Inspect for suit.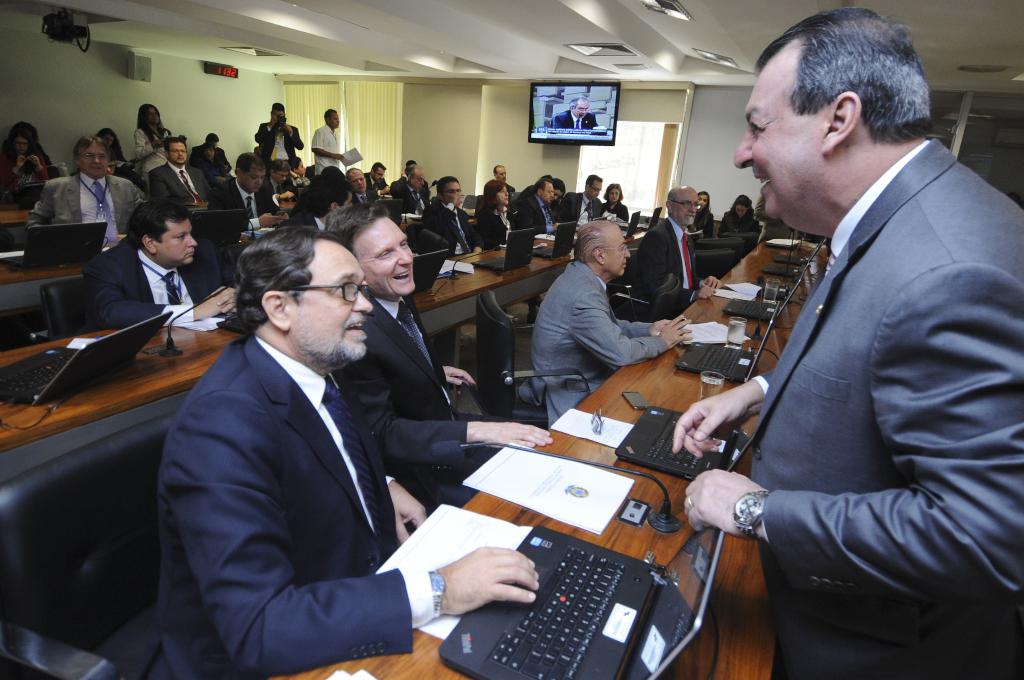
Inspection: [24, 168, 151, 250].
